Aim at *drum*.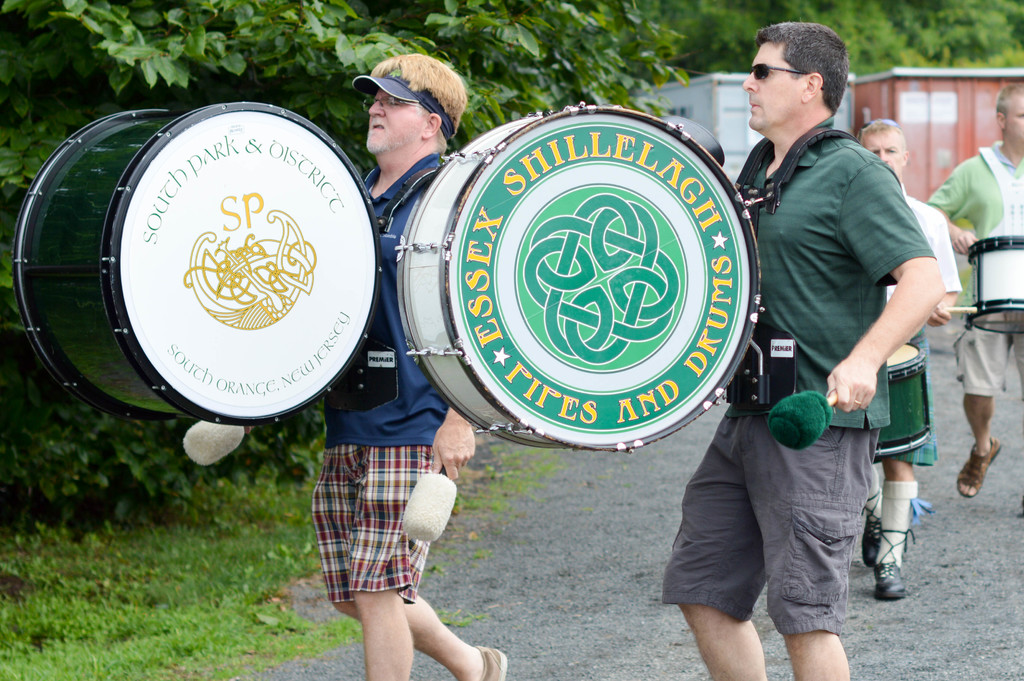
Aimed at {"x1": 358, "y1": 96, "x2": 762, "y2": 429}.
